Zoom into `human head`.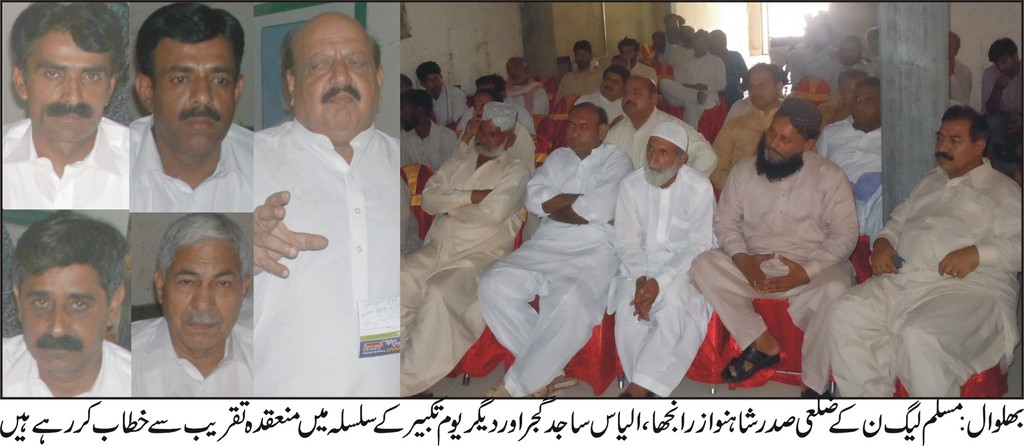
Zoom target: [9, 0, 125, 146].
